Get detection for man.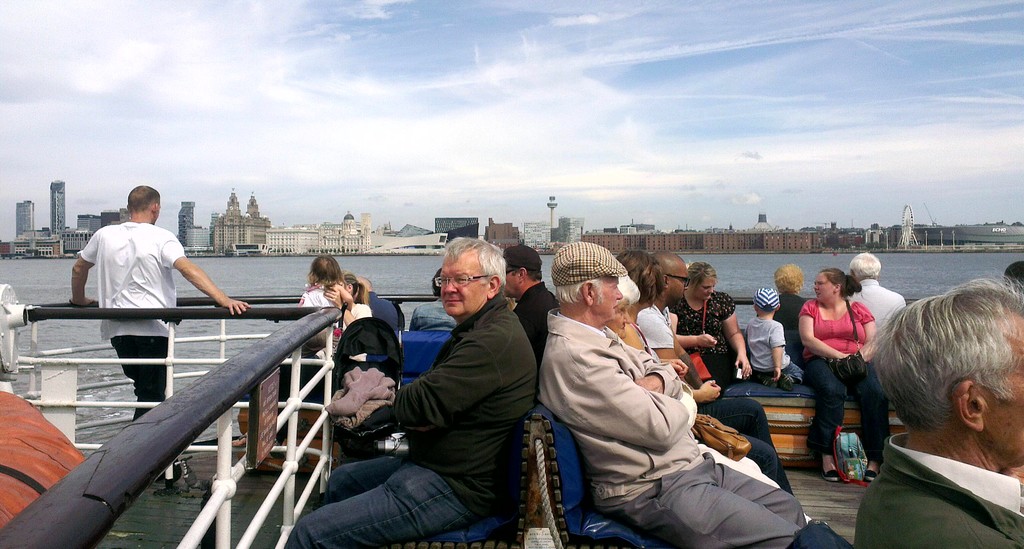
Detection: rect(829, 273, 1023, 548).
